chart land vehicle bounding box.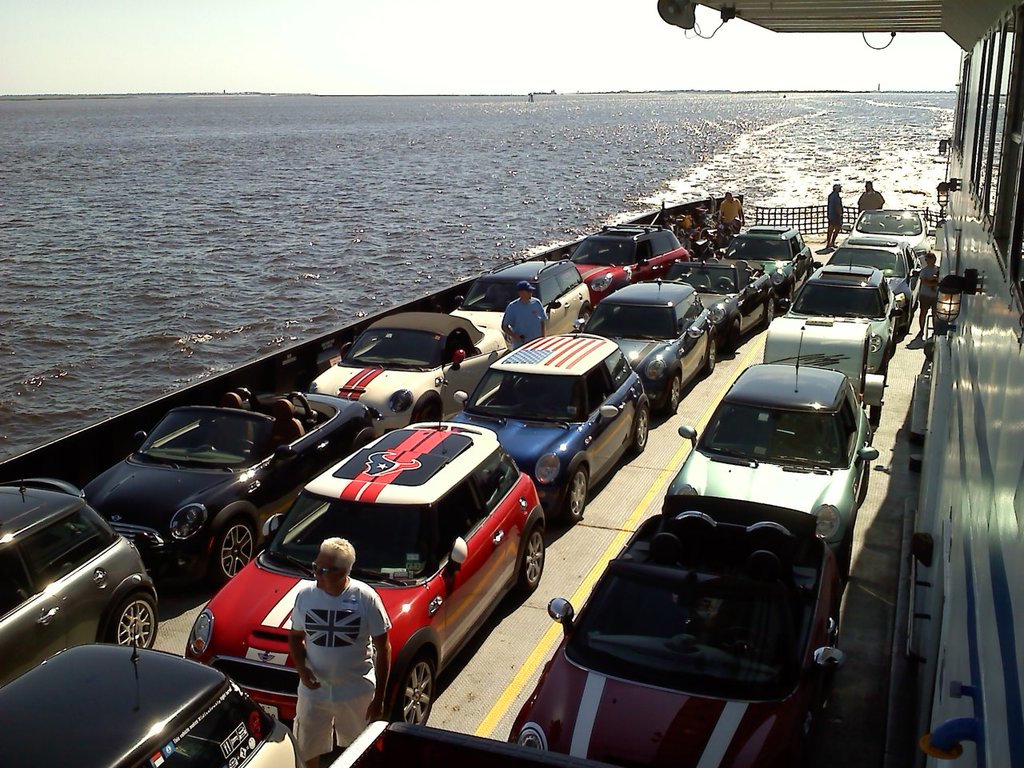
Charted: 0, 640, 310, 767.
